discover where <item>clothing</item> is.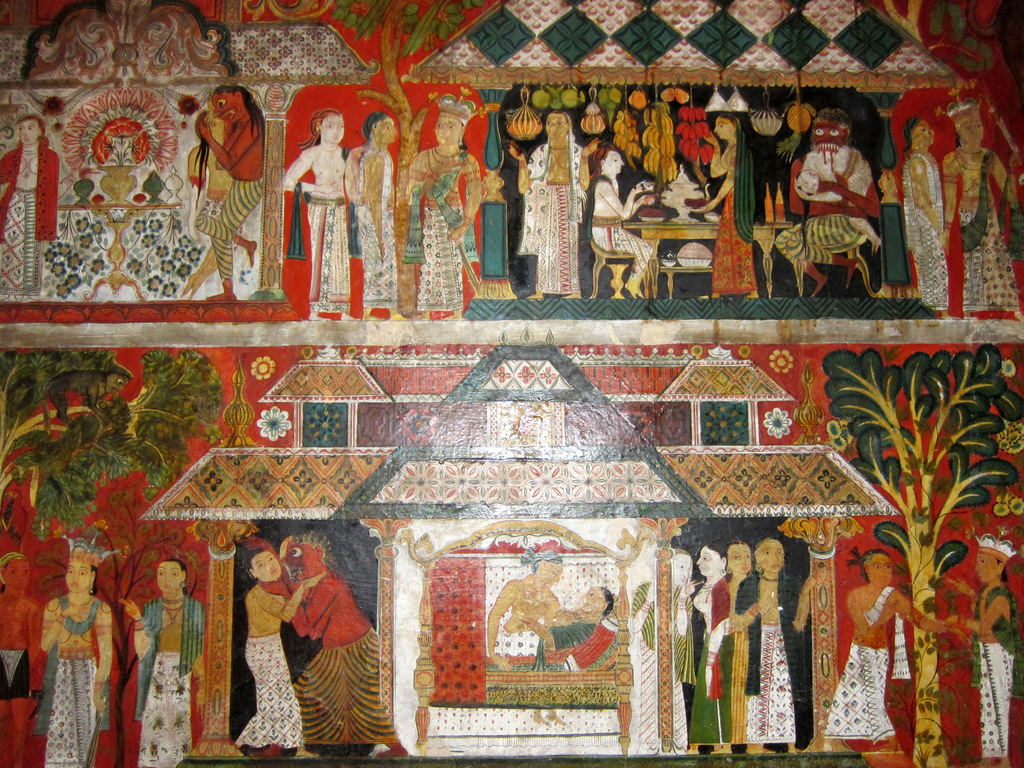
Discovered at bbox=(405, 139, 477, 304).
